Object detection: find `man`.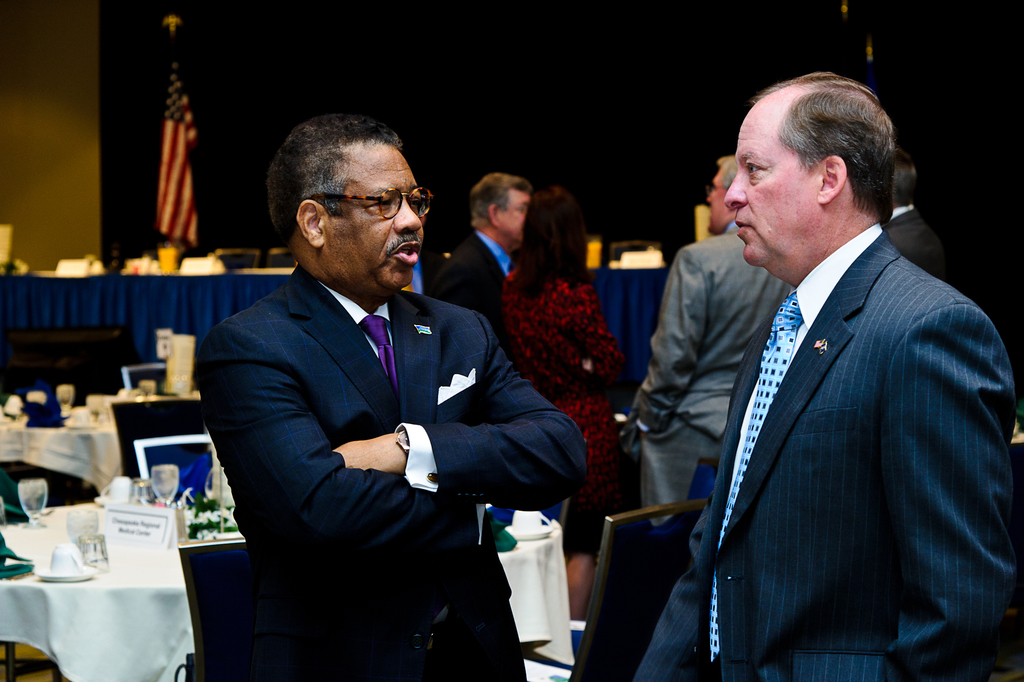
box(644, 69, 1009, 681).
